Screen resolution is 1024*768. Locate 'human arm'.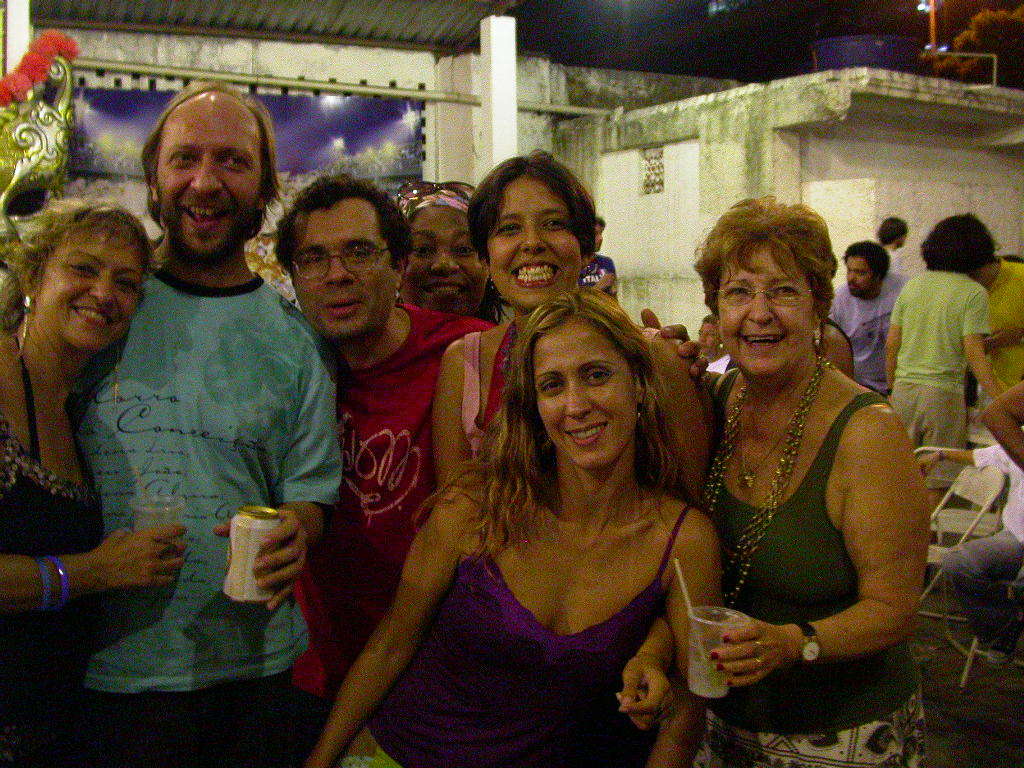
bbox=[646, 507, 712, 767].
